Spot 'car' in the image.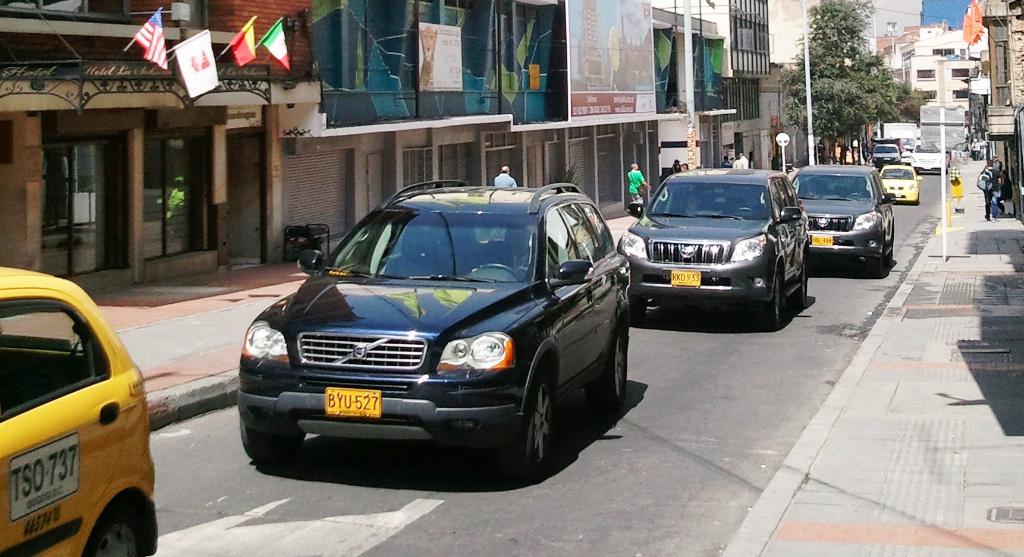
'car' found at l=789, t=165, r=897, b=273.
